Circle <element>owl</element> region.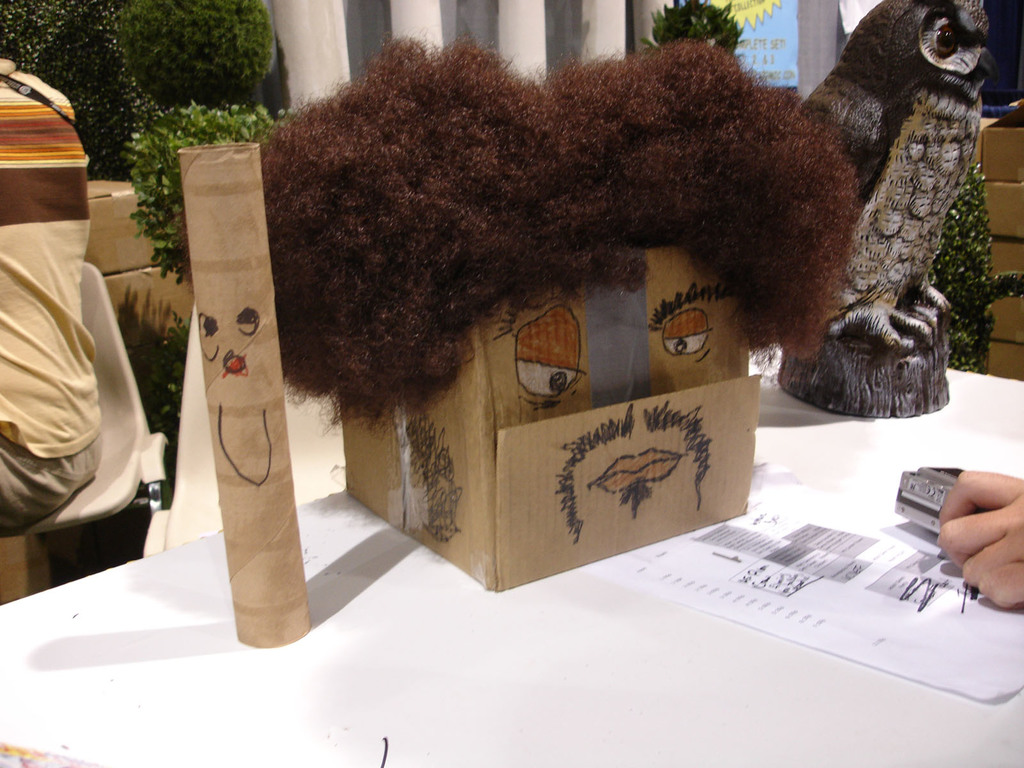
Region: detection(795, 2, 999, 367).
